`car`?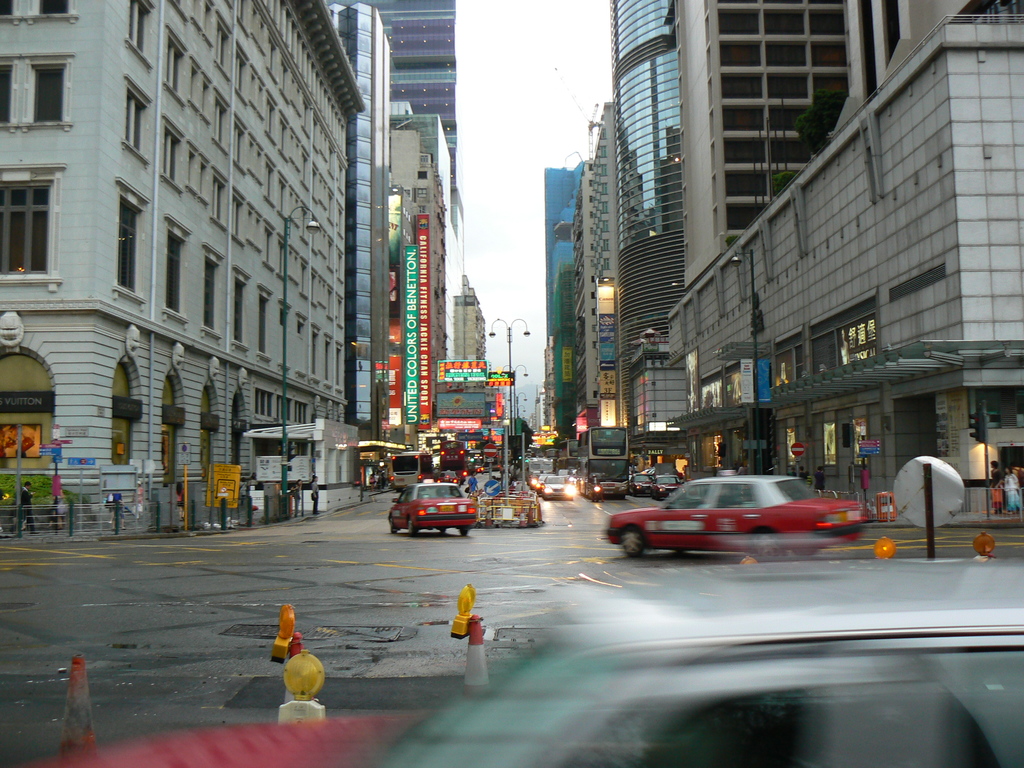
bbox=(481, 458, 501, 471)
